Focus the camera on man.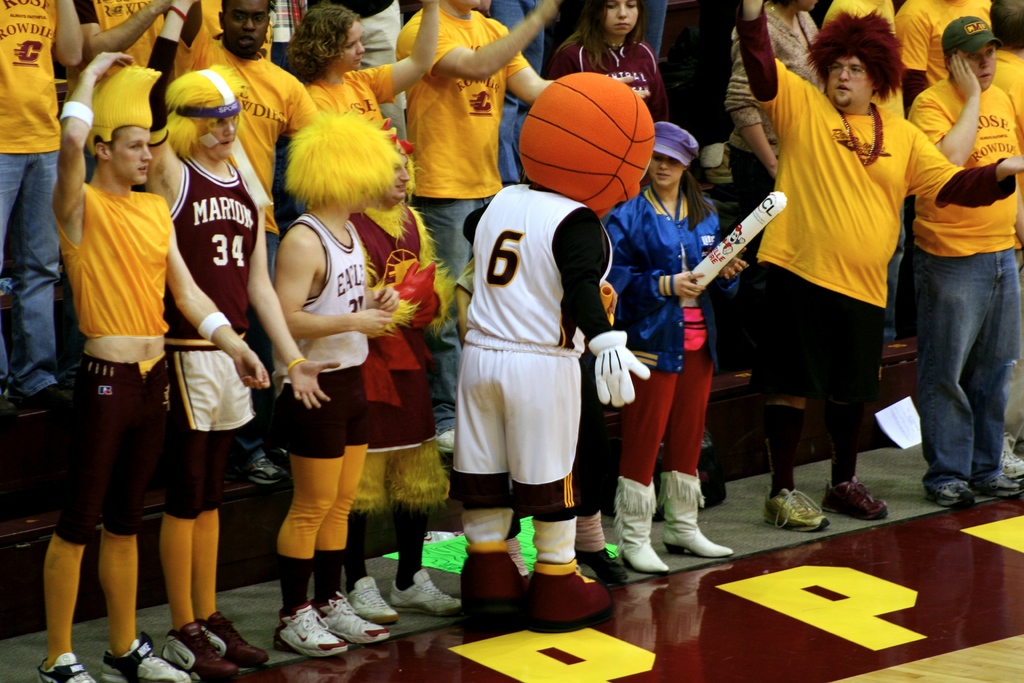
Focus region: box(143, 0, 340, 682).
